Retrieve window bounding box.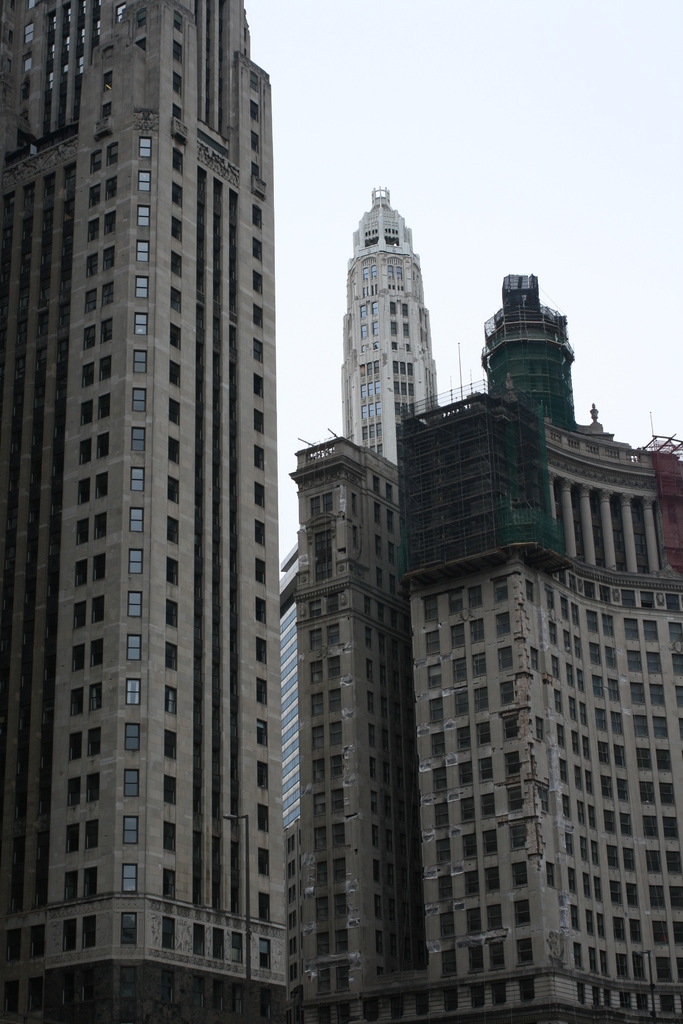
Bounding box: l=133, t=428, r=147, b=452.
